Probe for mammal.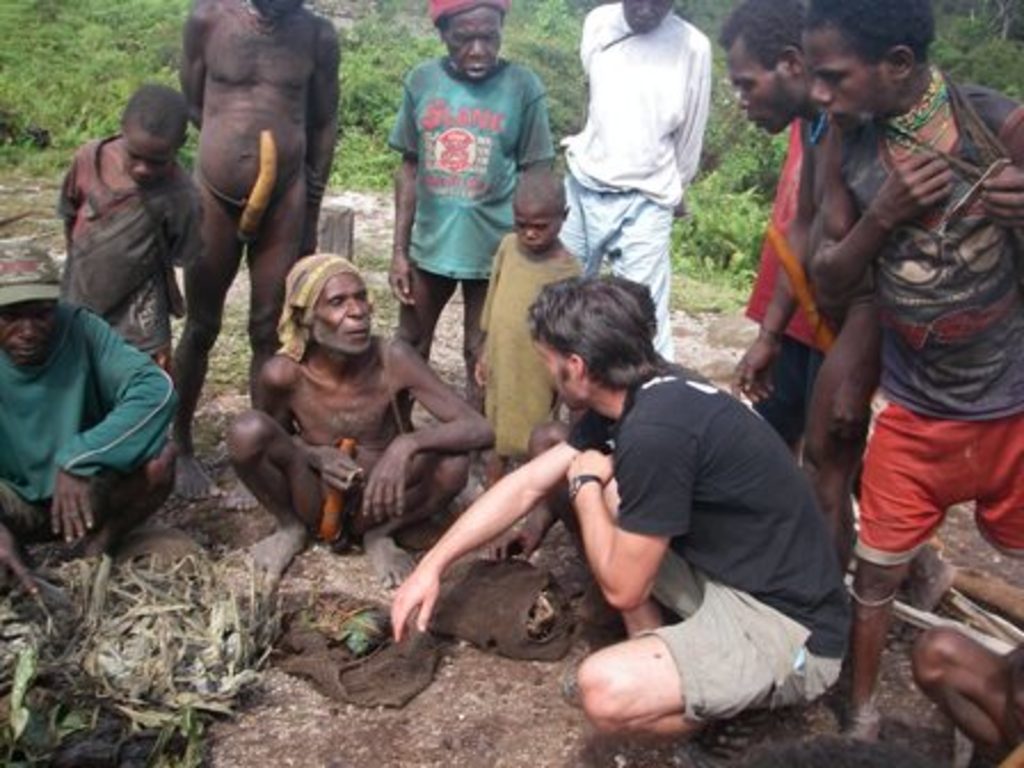
Probe result: rect(0, 240, 183, 587).
